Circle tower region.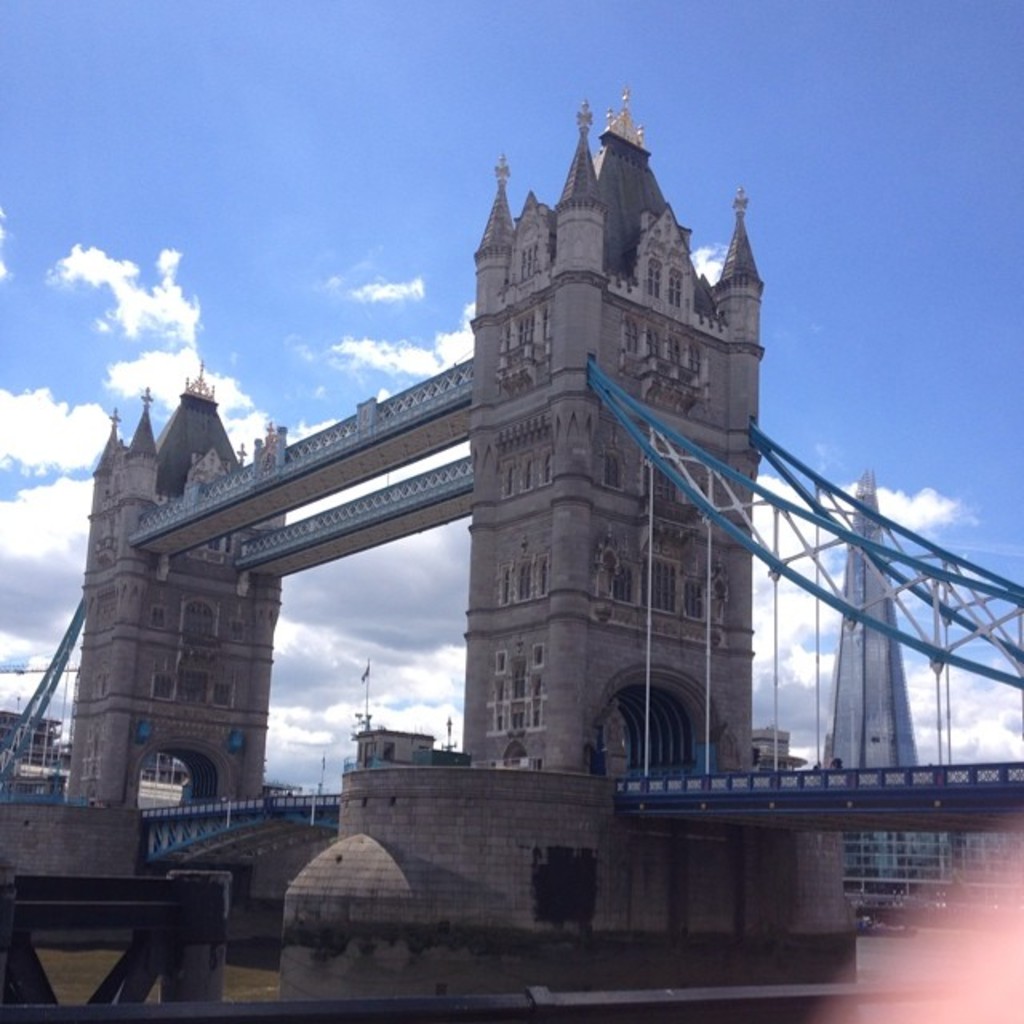
Region: bbox=[59, 357, 274, 821].
